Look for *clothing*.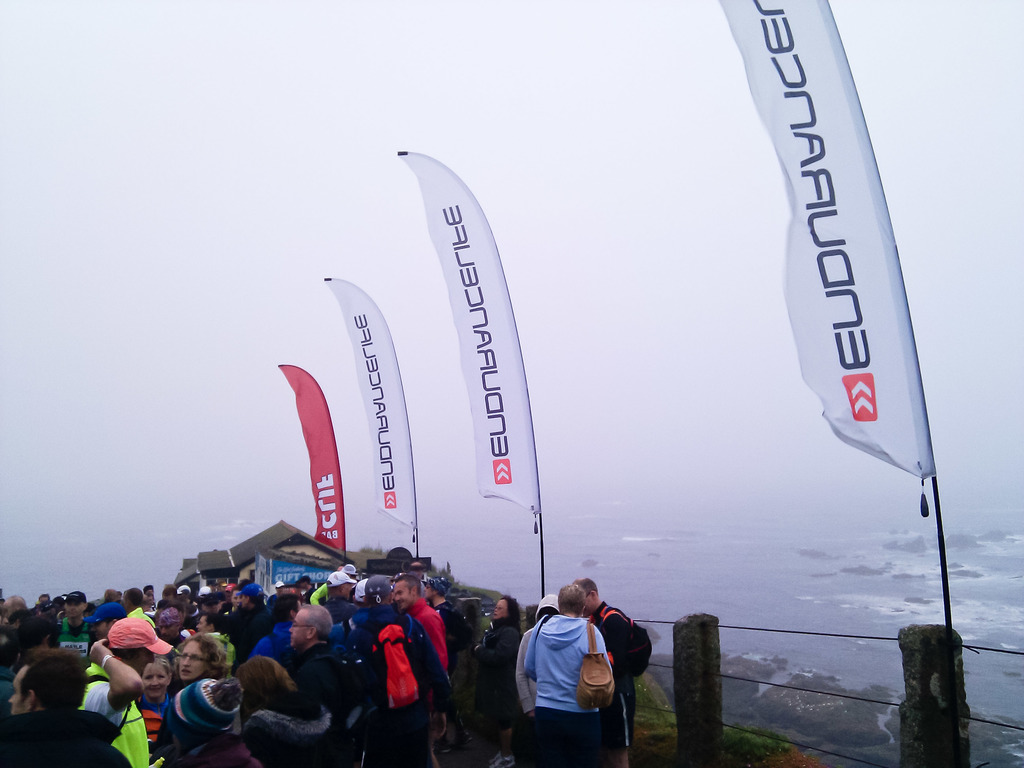
Found: x1=323 y1=598 x2=353 y2=614.
